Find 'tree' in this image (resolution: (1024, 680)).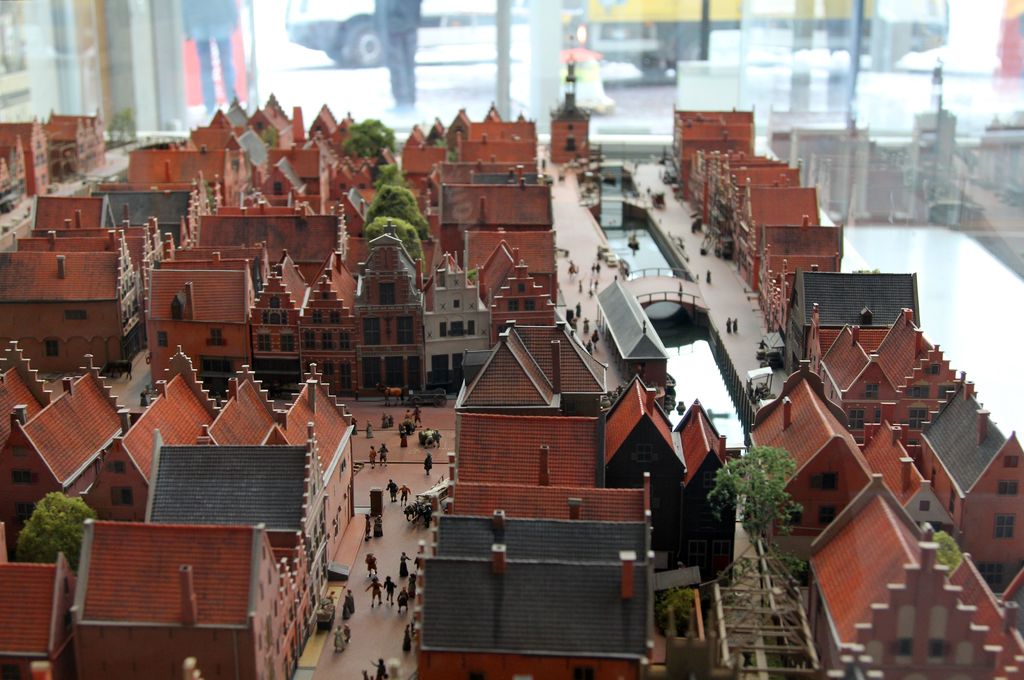
342/117/397/163.
